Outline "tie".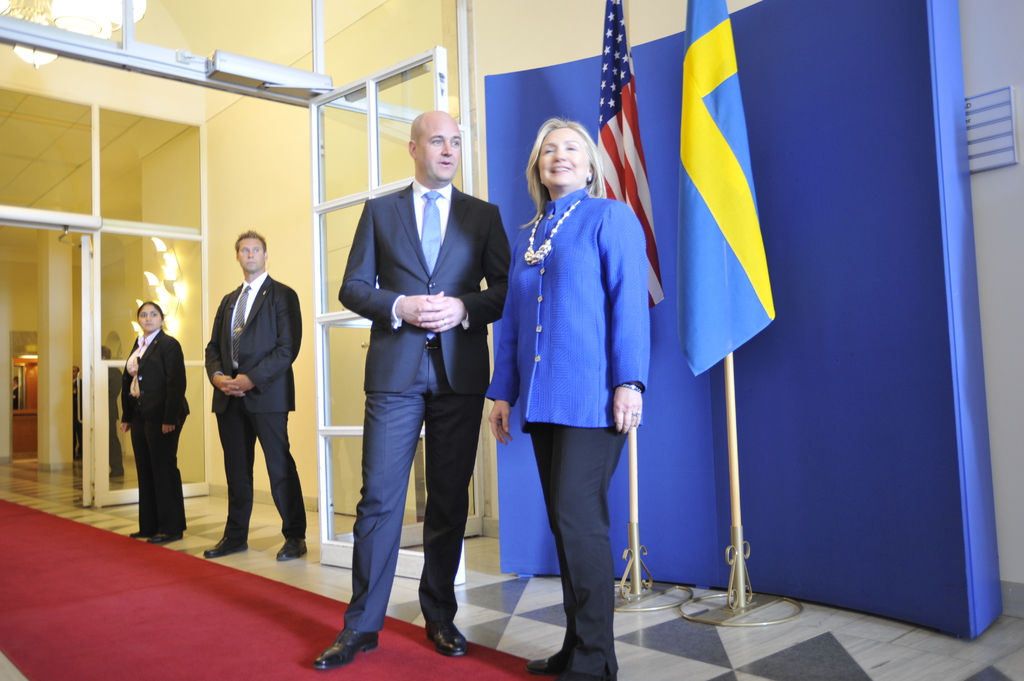
Outline: <bbox>232, 283, 250, 364</bbox>.
